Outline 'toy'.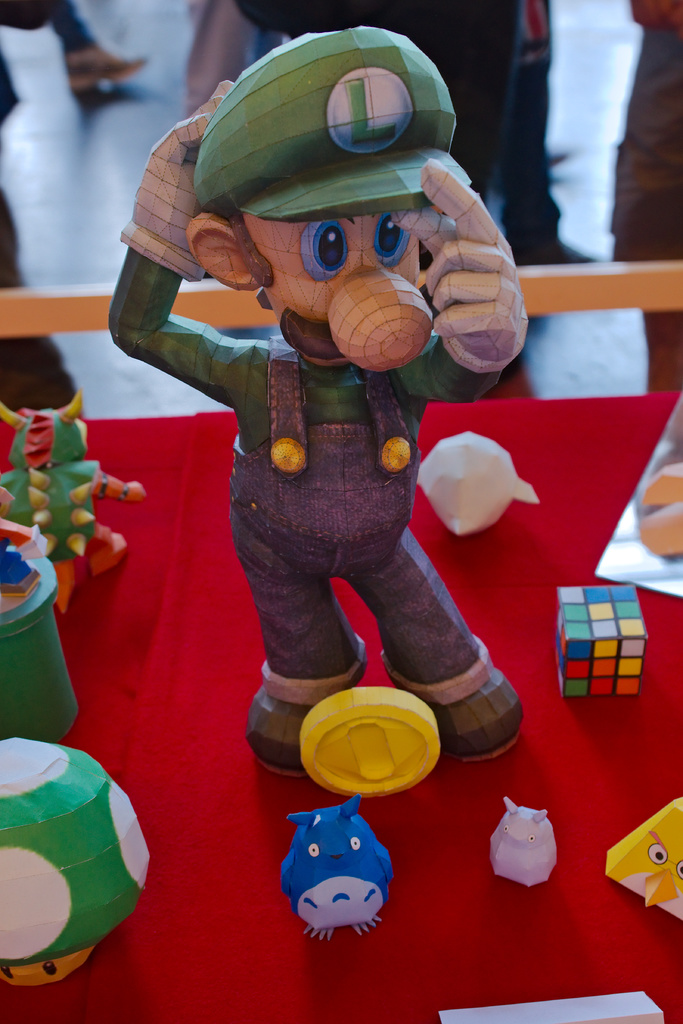
Outline: BBox(0, 388, 147, 580).
